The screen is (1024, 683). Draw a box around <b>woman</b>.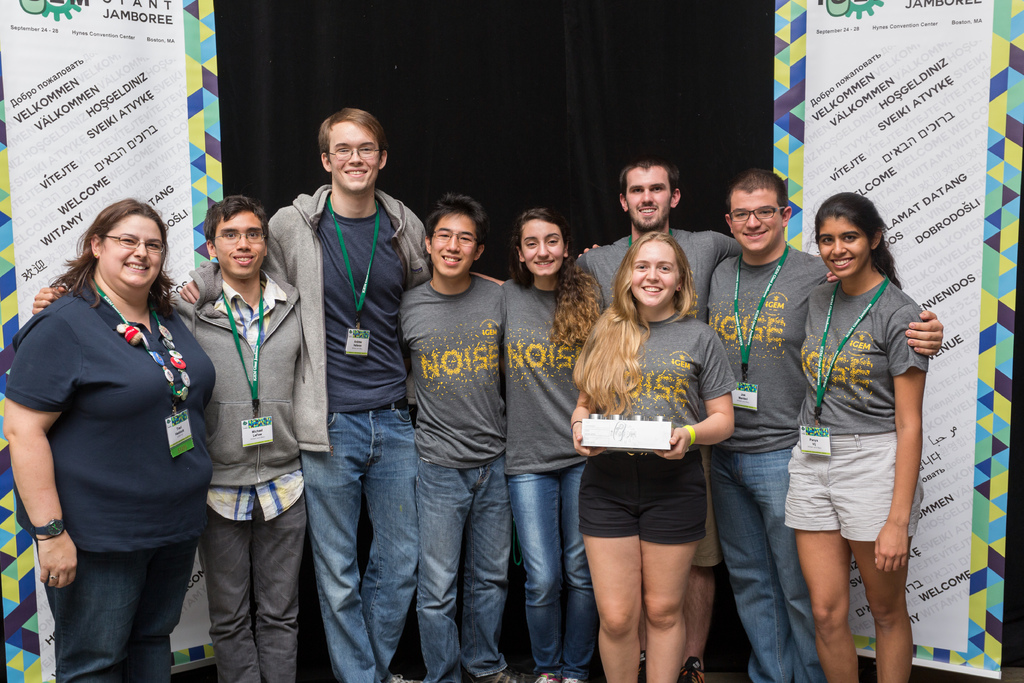
select_region(22, 183, 210, 682).
